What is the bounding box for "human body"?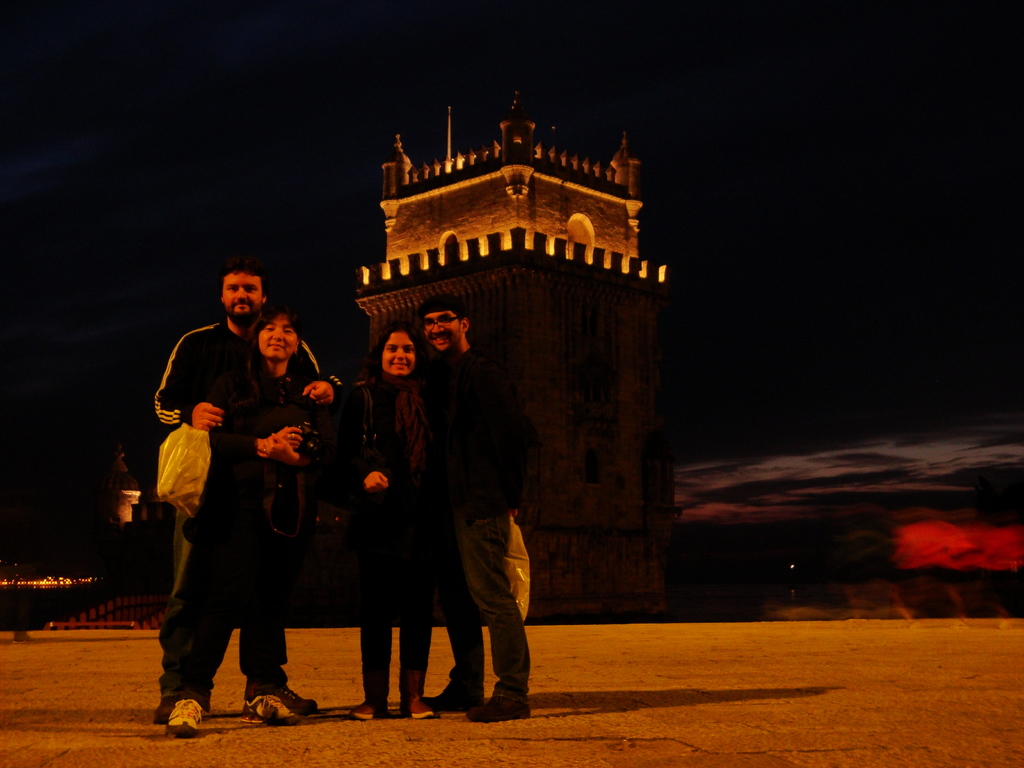
x1=154, y1=262, x2=345, y2=724.
